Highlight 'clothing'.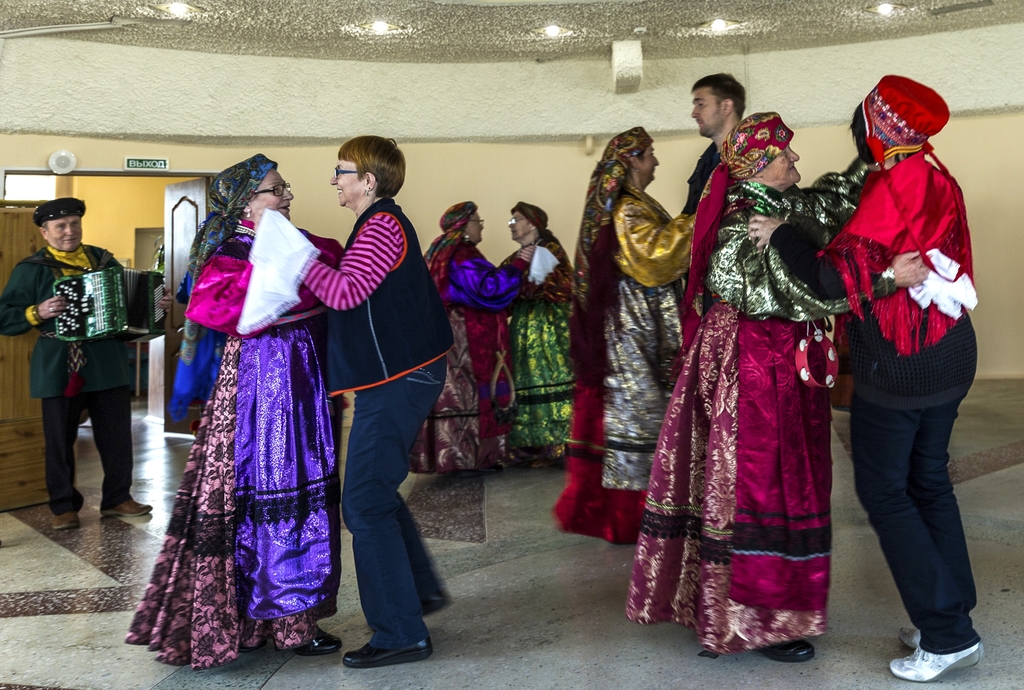
Highlighted region: [x1=817, y1=150, x2=981, y2=657].
